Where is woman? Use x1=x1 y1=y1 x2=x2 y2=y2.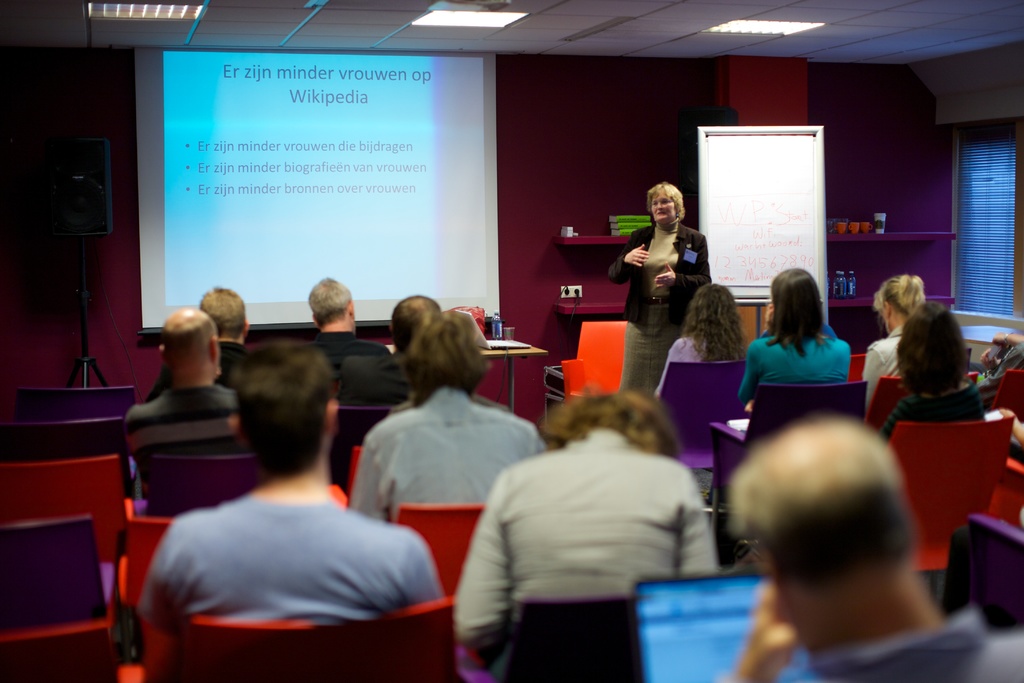
x1=628 y1=170 x2=718 y2=384.
